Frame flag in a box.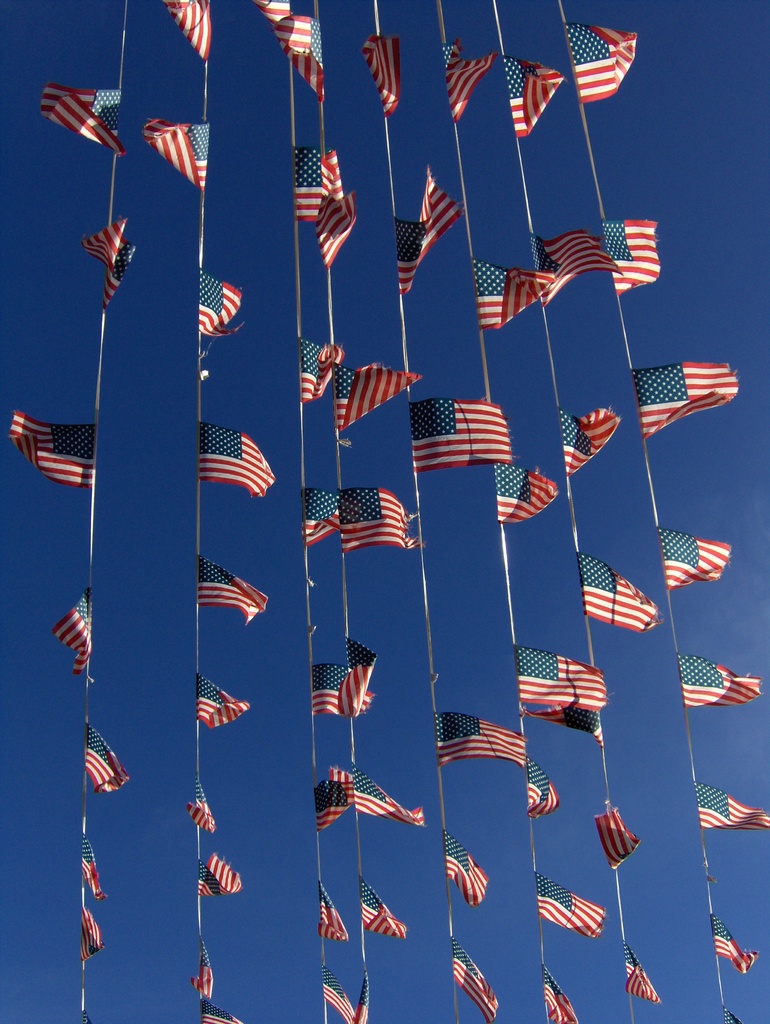
443 827 493 900.
